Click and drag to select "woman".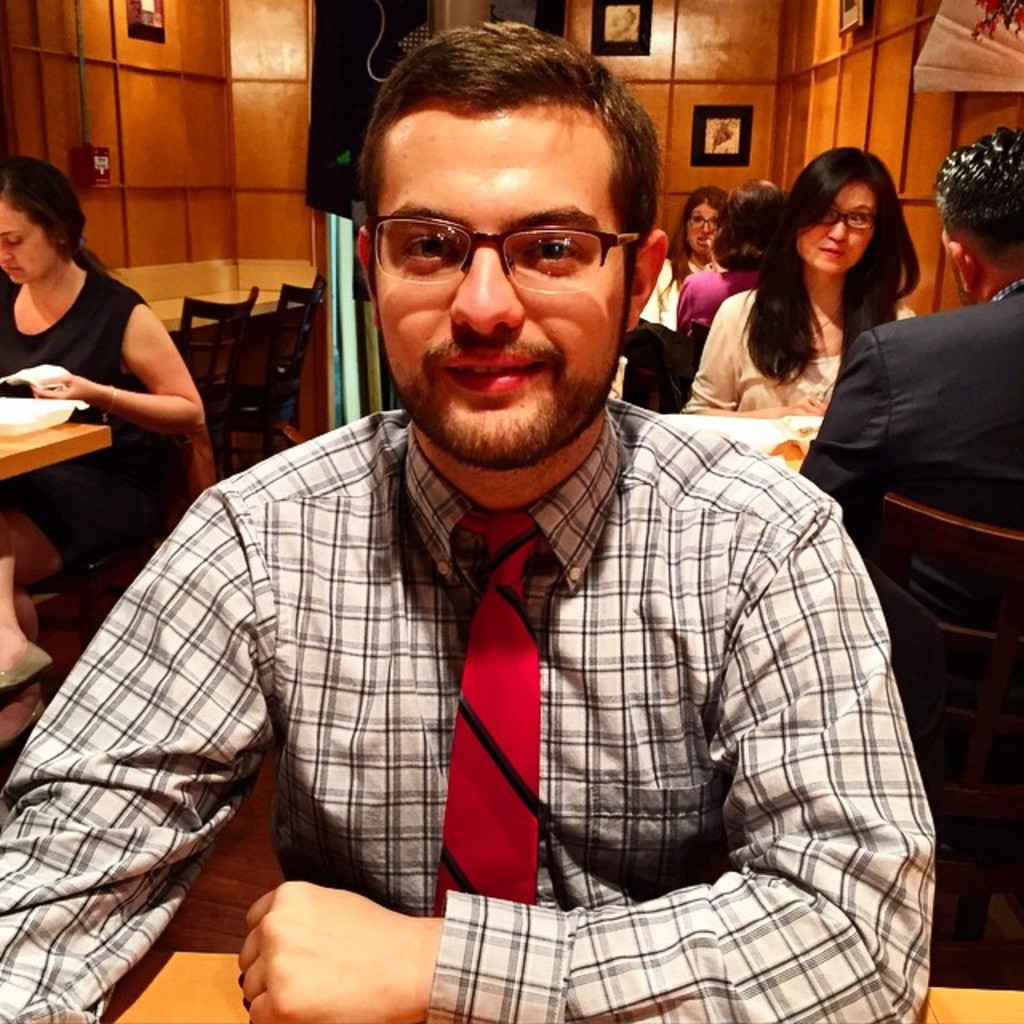
Selection: detection(0, 154, 208, 720).
